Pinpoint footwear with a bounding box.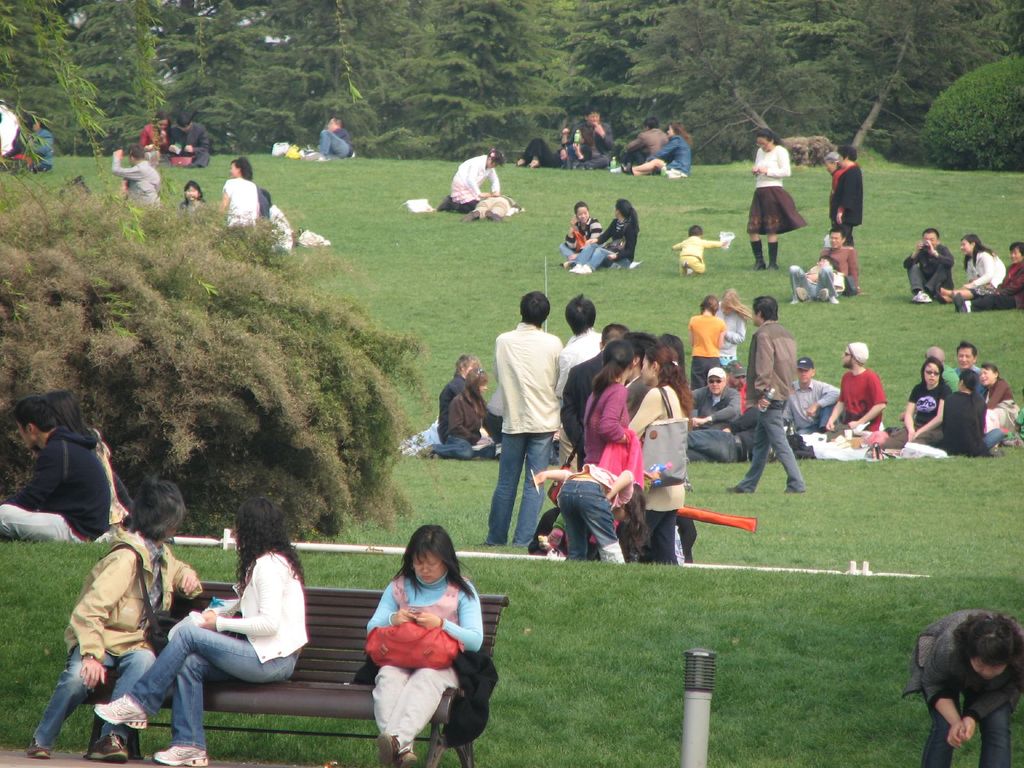
left=27, top=729, right=53, bottom=759.
